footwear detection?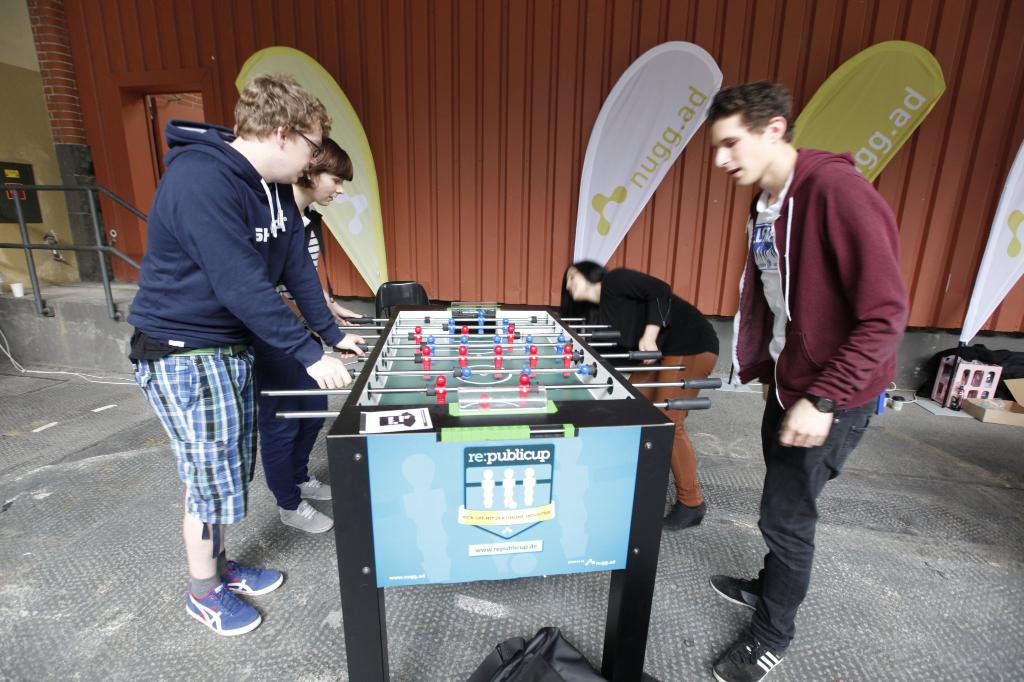
[left=174, top=564, right=268, bottom=643]
